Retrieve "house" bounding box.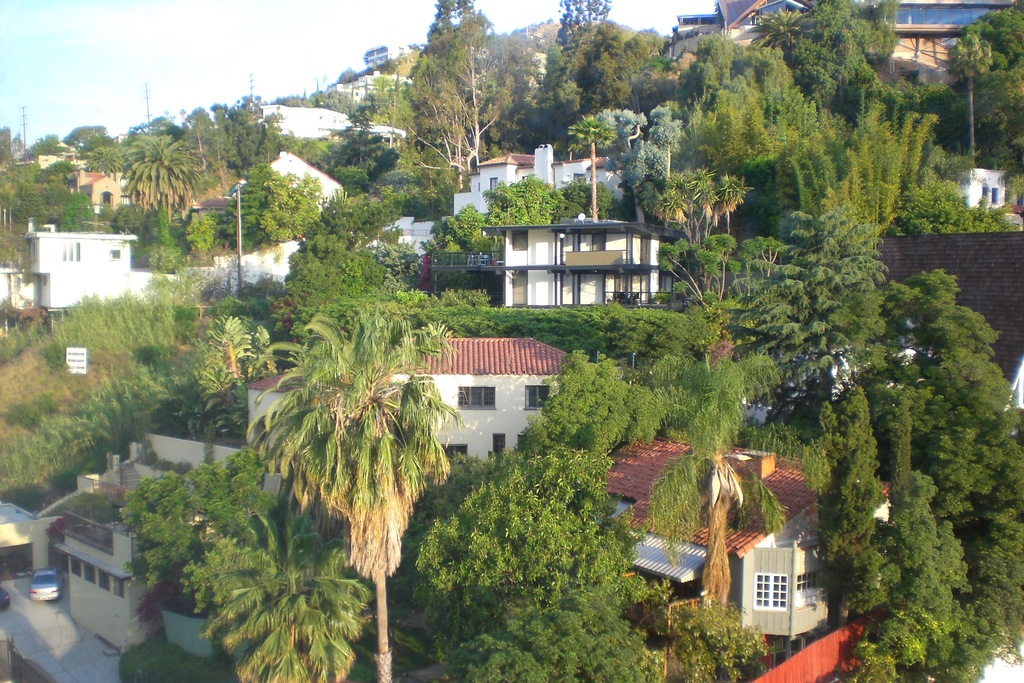
Bounding box: x1=717, y1=1, x2=809, y2=51.
